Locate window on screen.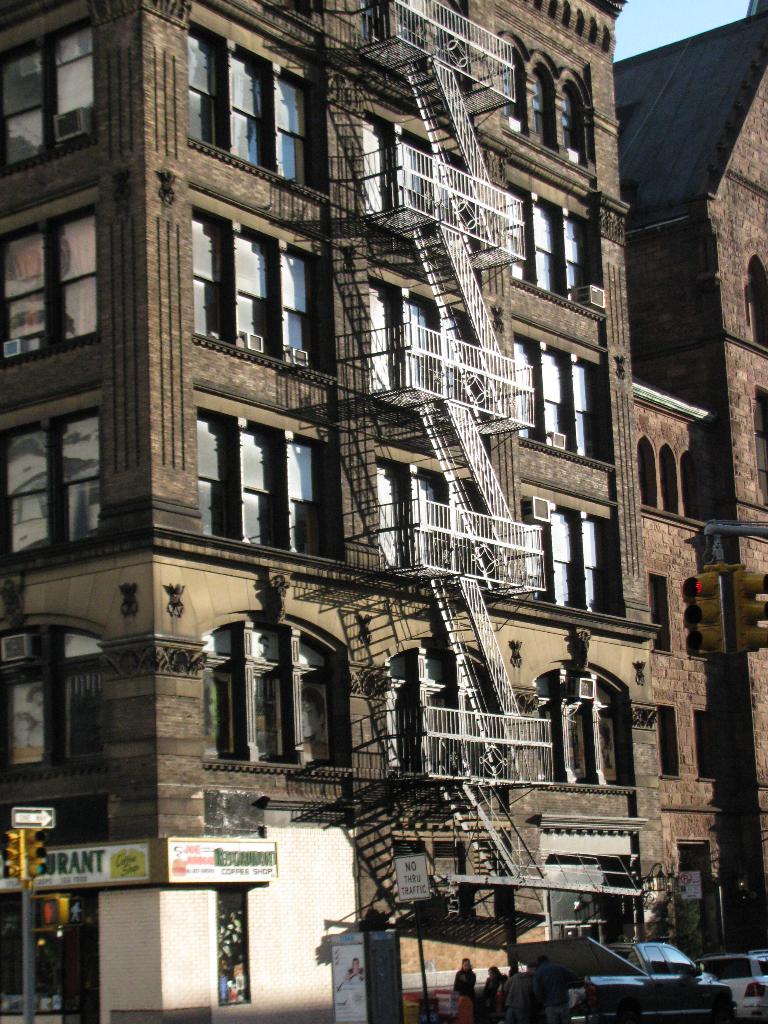
On screen at locate(506, 43, 586, 166).
